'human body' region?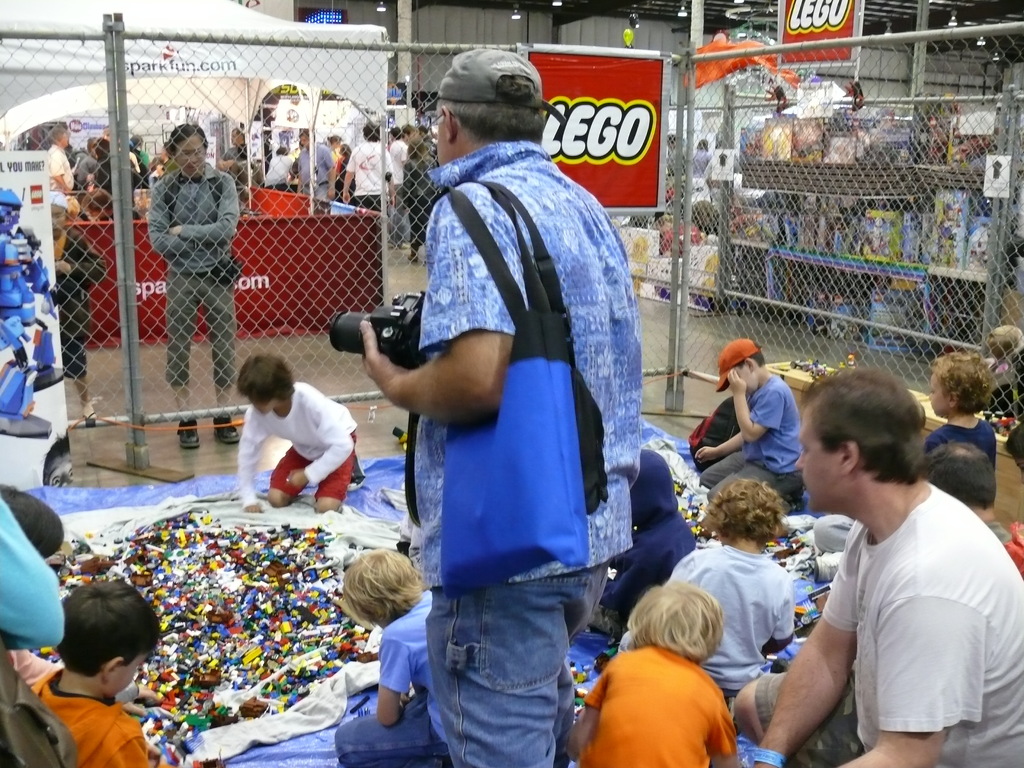
bbox=[143, 119, 244, 447]
